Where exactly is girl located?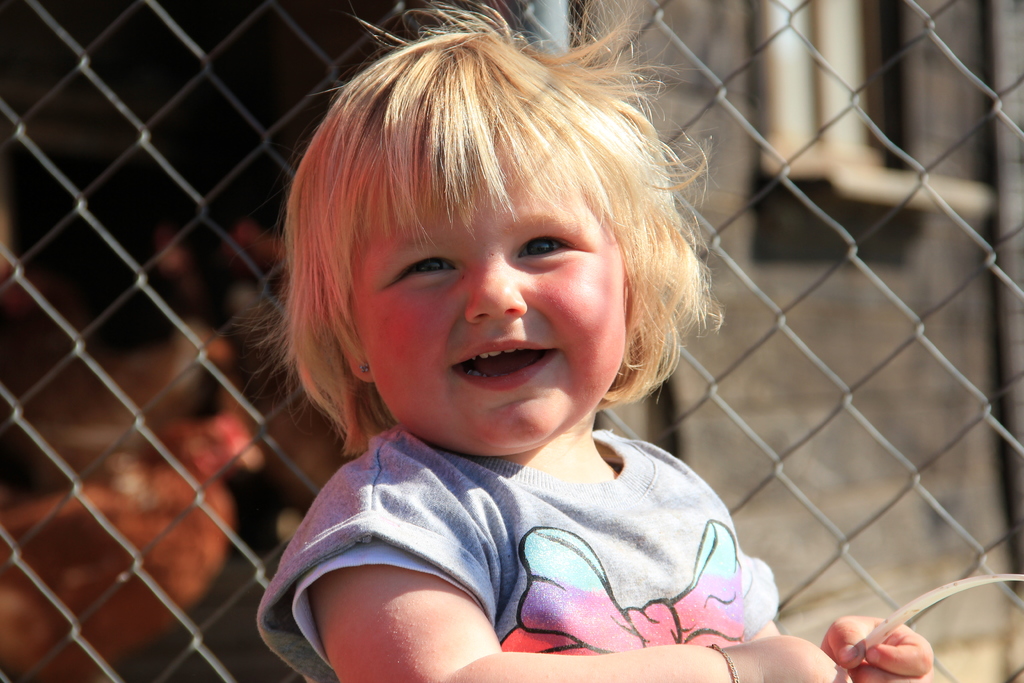
Its bounding box is select_region(232, 0, 934, 682).
